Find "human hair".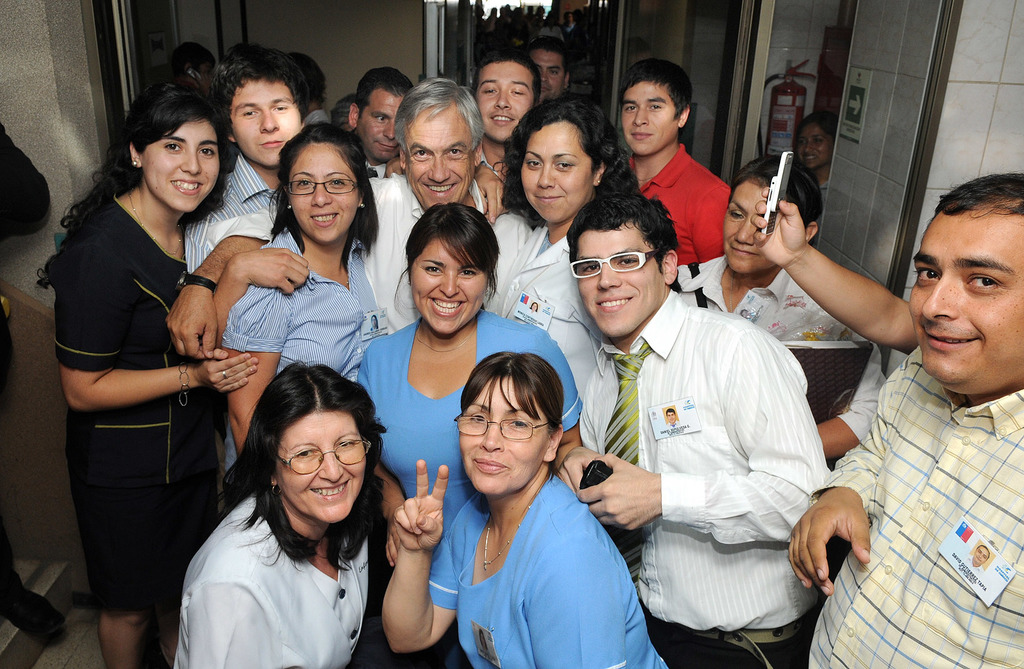
[left=797, top=108, right=840, bottom=140].
